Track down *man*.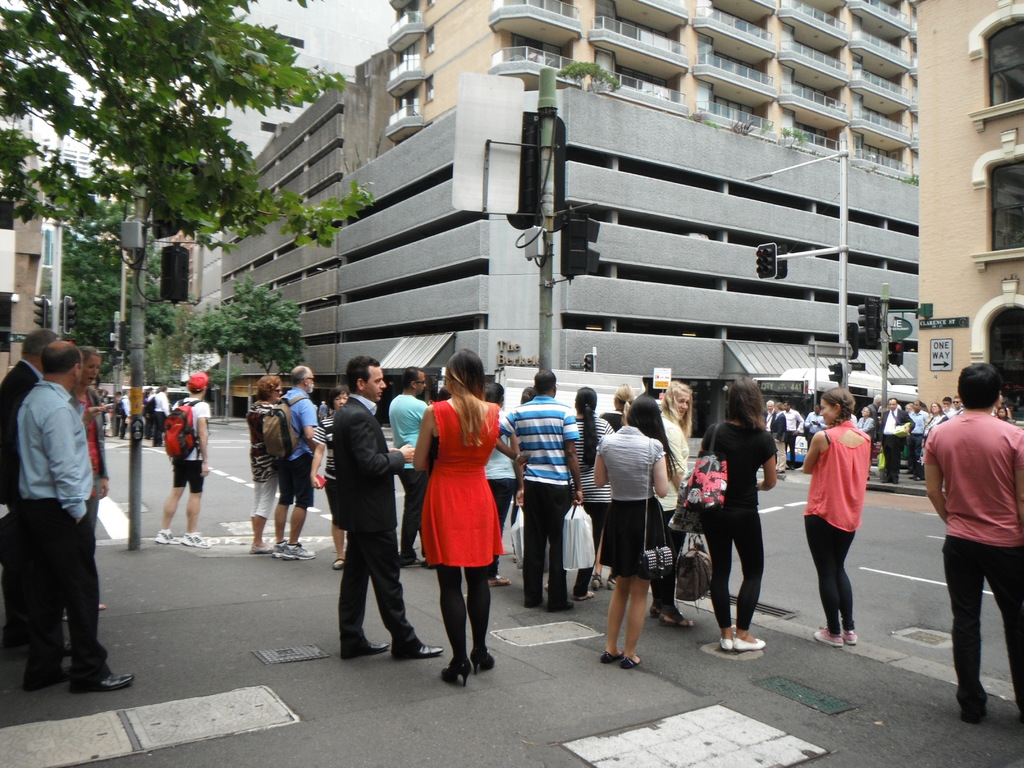
Tracked to crop(768, 403, 787, 472).
